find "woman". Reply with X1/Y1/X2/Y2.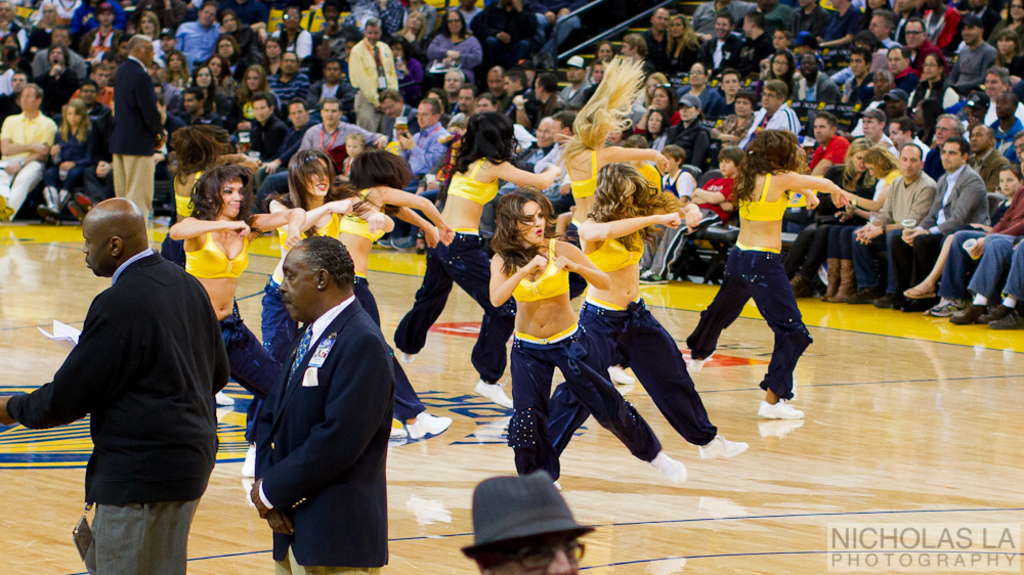
427/8/481/91.
